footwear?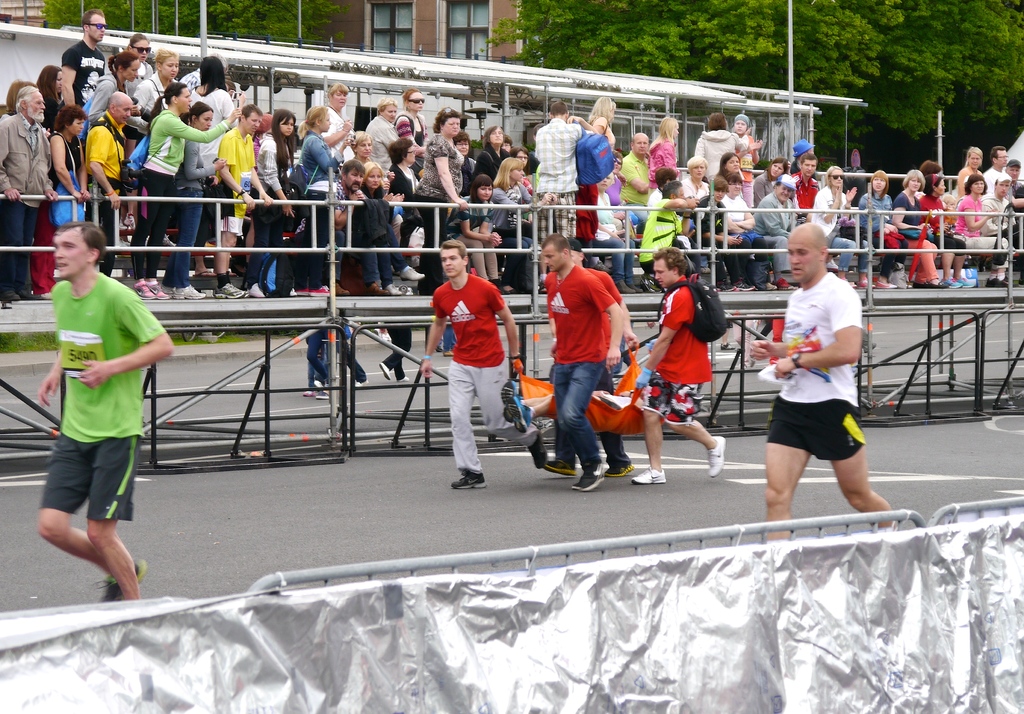
x1=590 y1=259 x2=612 y2=274
